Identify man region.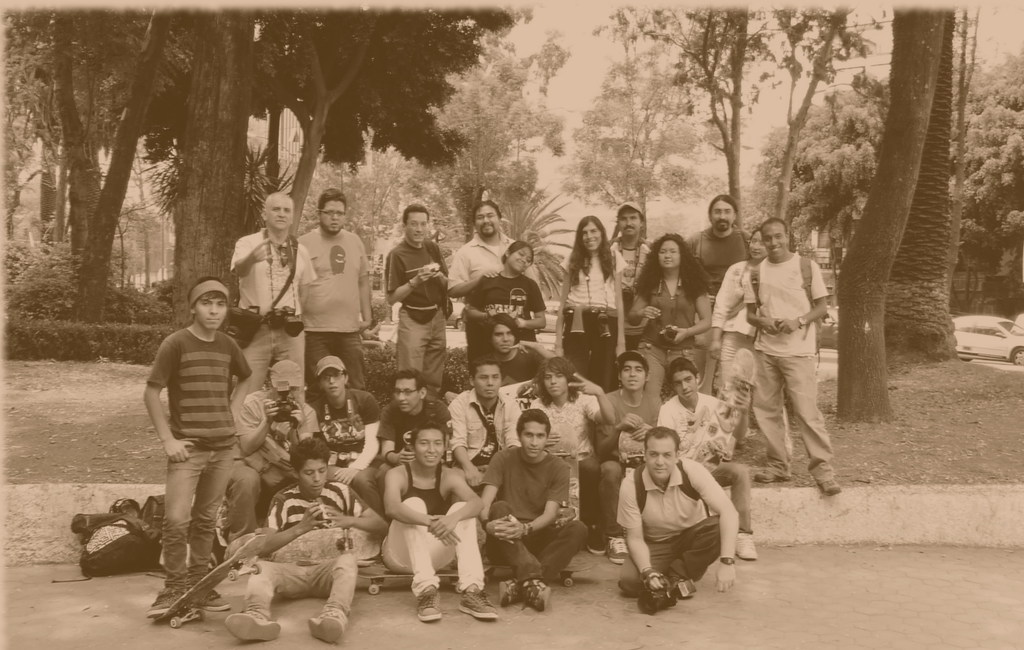
Region: BBox(445, 357, 514, 491).
